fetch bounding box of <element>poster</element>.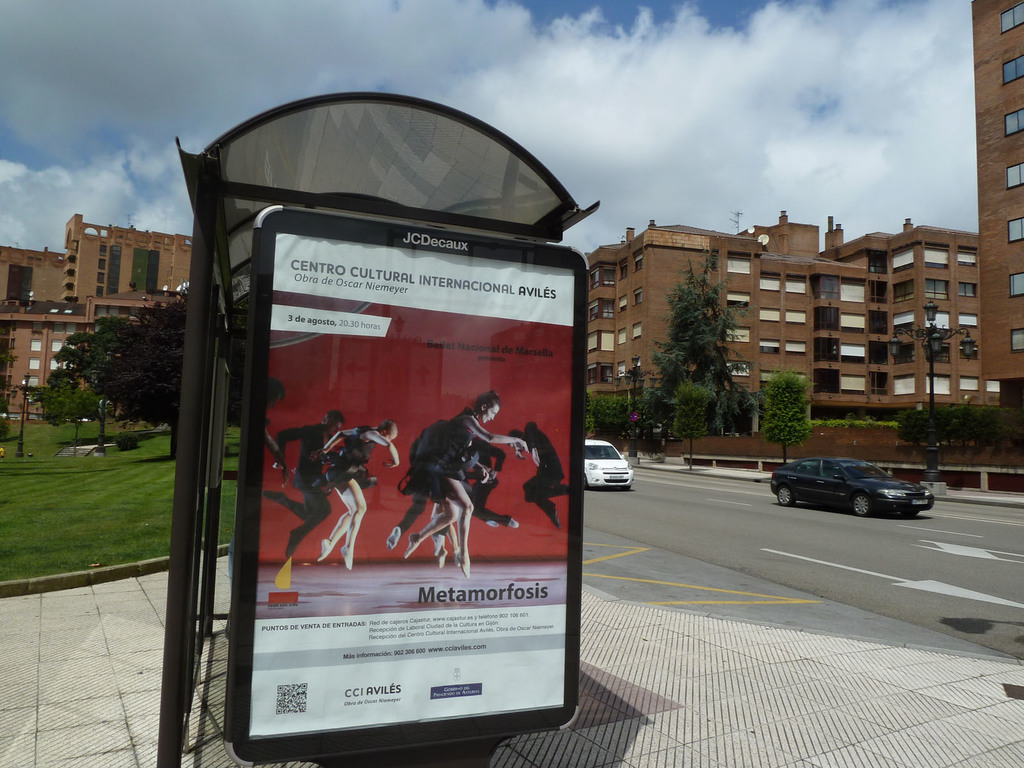
Bbox: [x1=247, y1=229, x2=573, y2=744].
